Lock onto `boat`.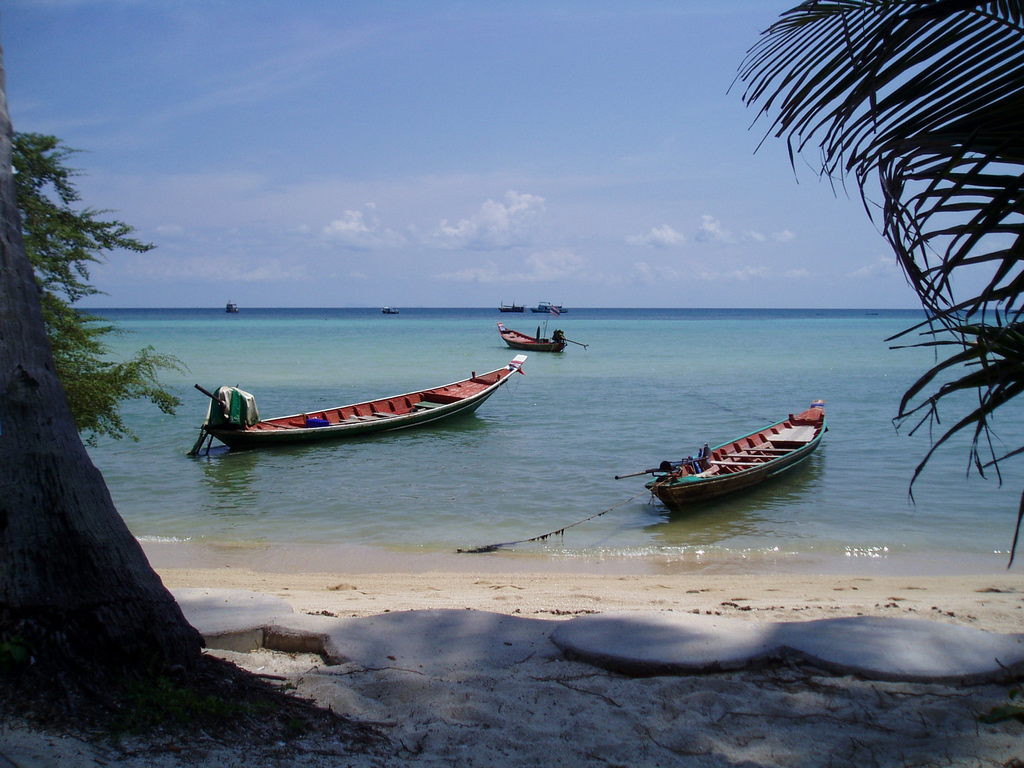
Locked: (221,298,243,319).
